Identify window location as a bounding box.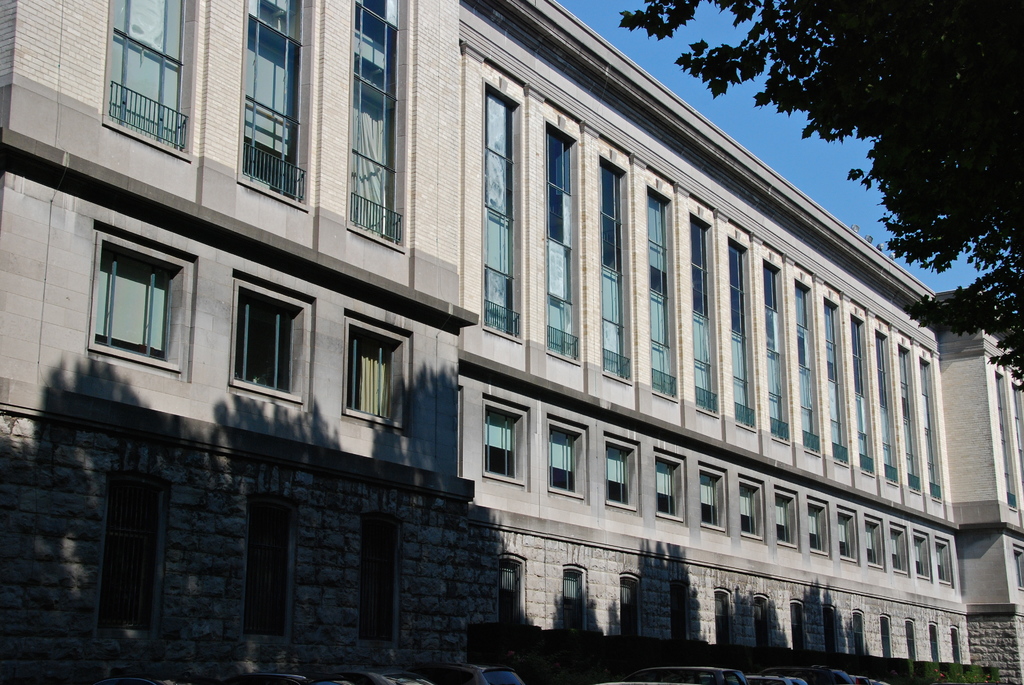
899, 350, 916, 487.
